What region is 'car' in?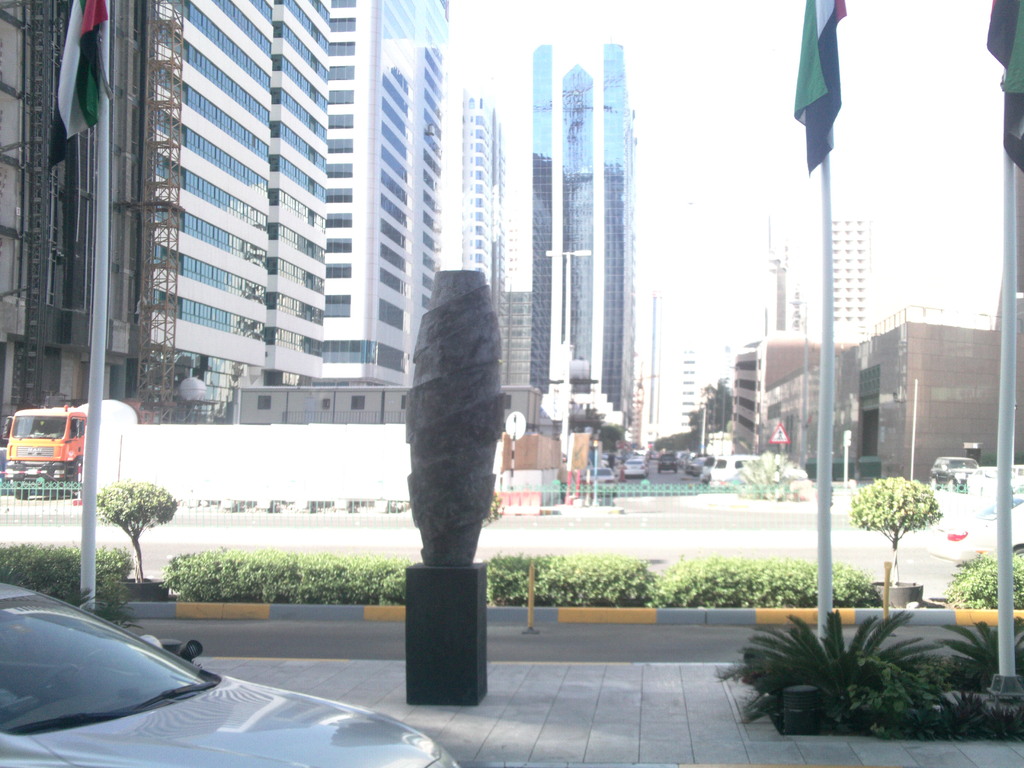
<box>1007,460,1023,483</box>.
